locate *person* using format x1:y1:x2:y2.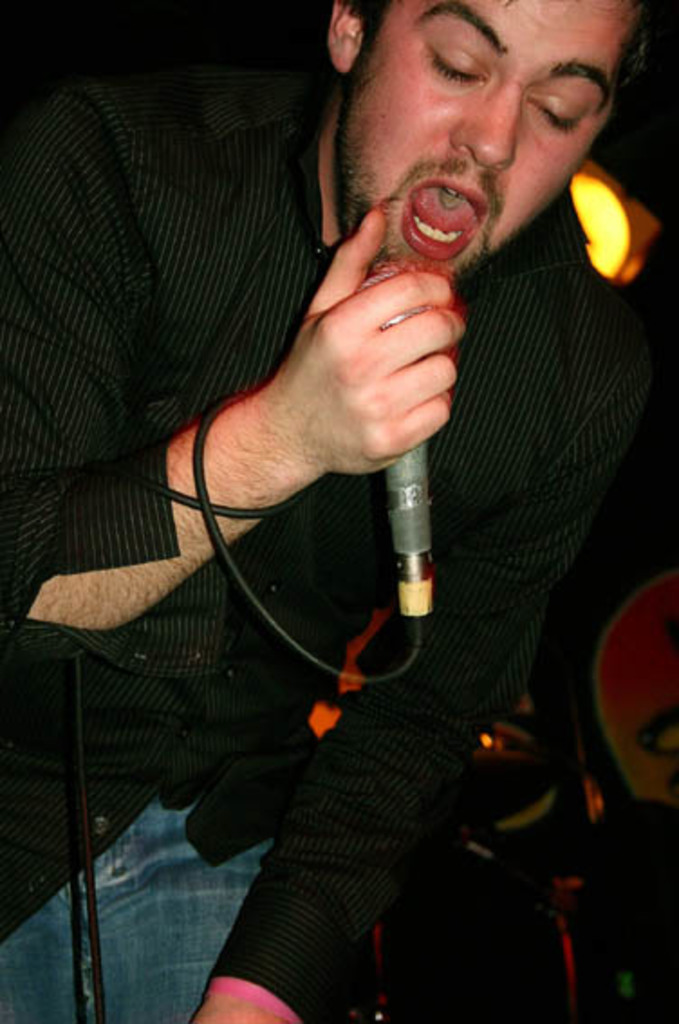
0:0:627:1022.
